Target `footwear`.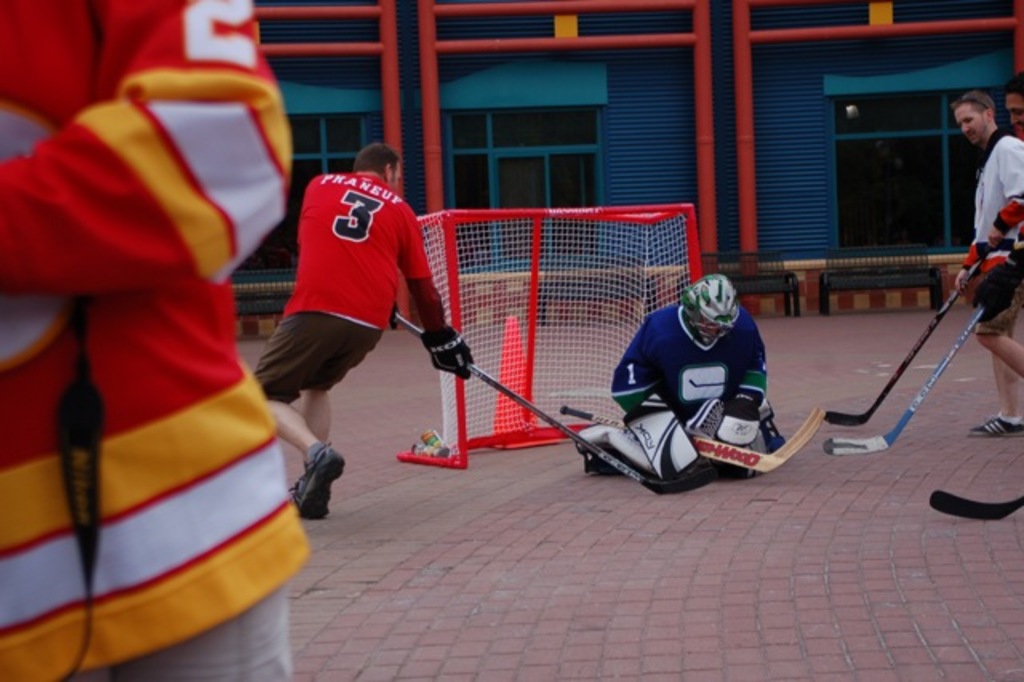
Target region: (285,448,334,527).
